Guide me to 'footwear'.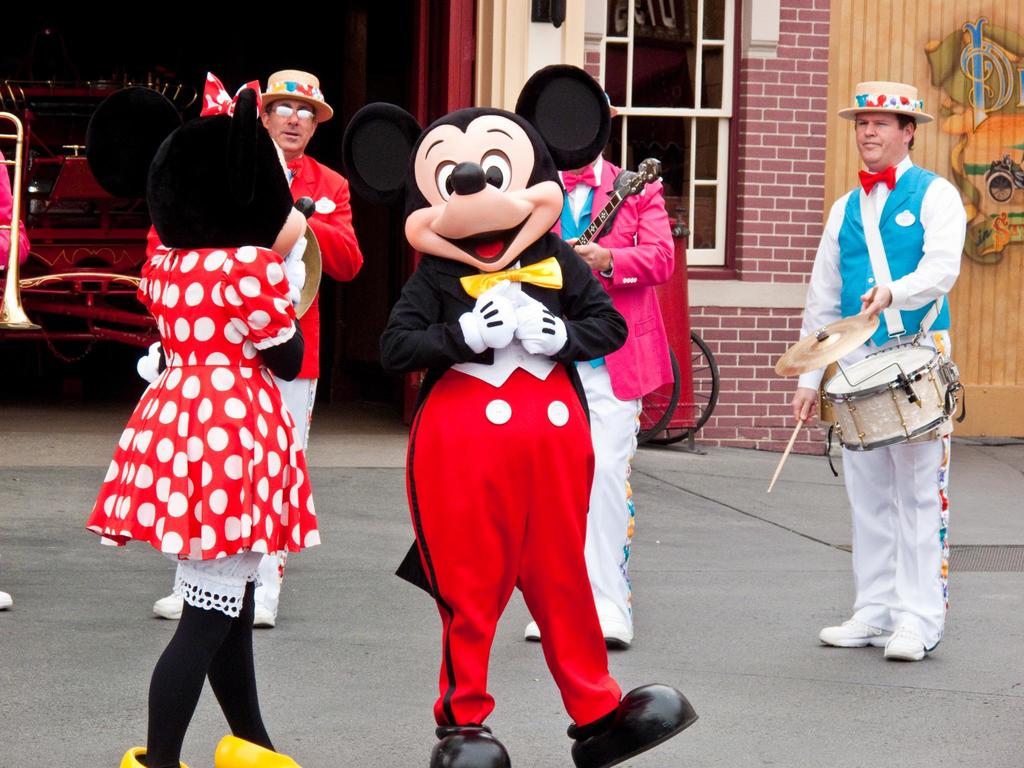
Guidance: (214,730,308,767).
